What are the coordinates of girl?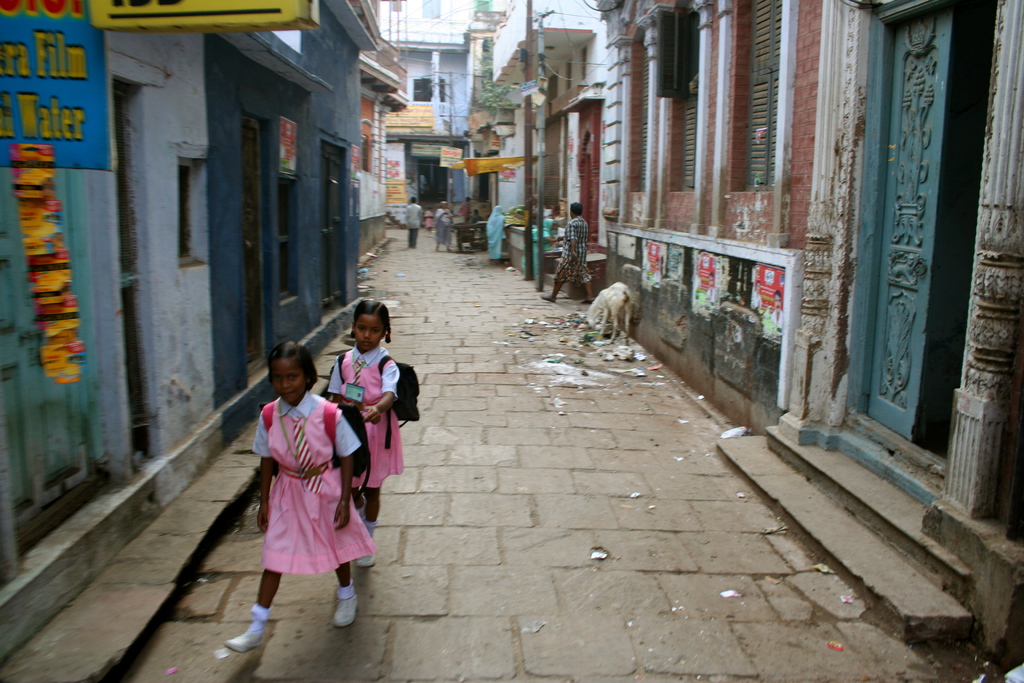
<bbox>226, 348, 375, 650</bbox>.
